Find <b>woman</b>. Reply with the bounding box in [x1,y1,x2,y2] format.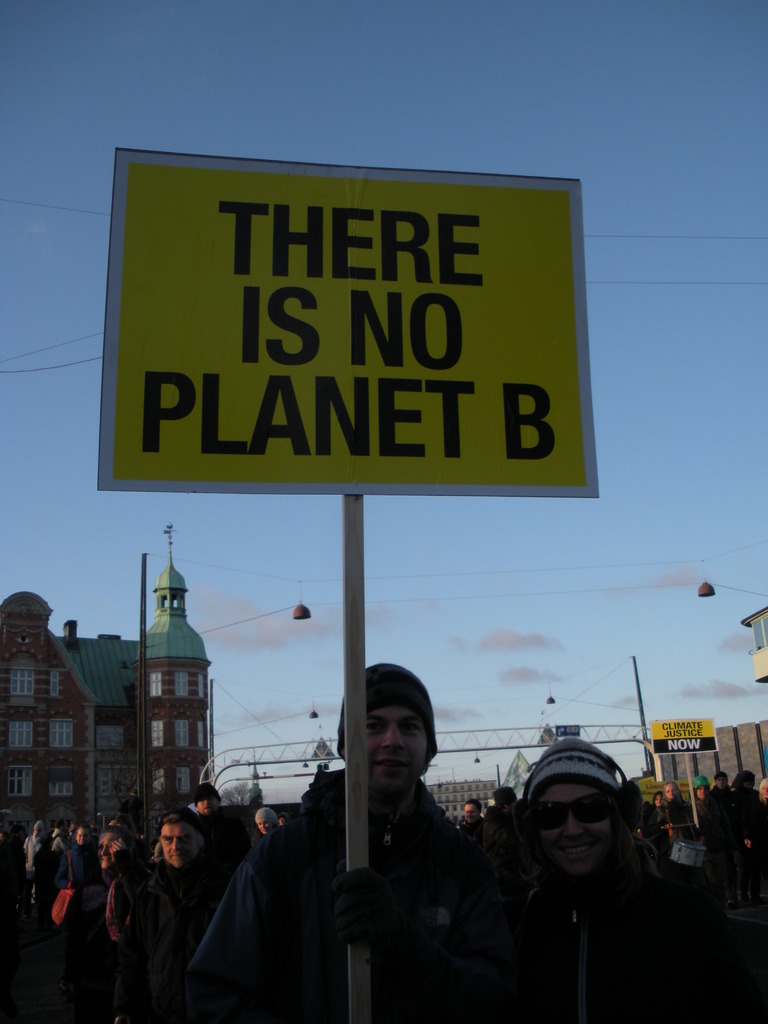
[59,824,136,1023].
